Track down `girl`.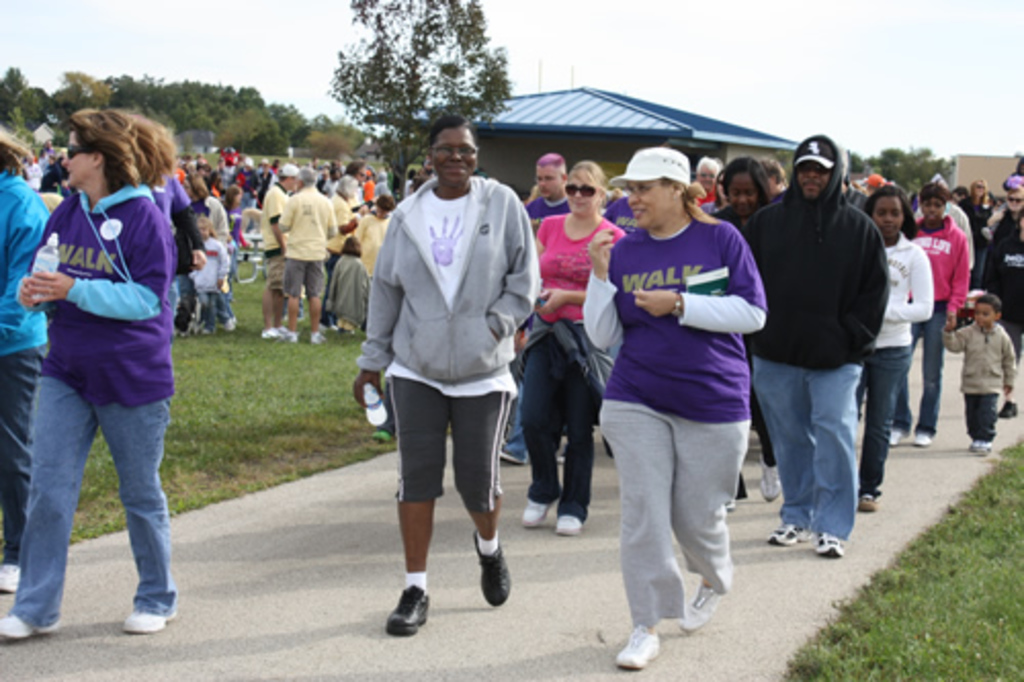
Tracked to <region>528, 154, 604, 535</region>.
